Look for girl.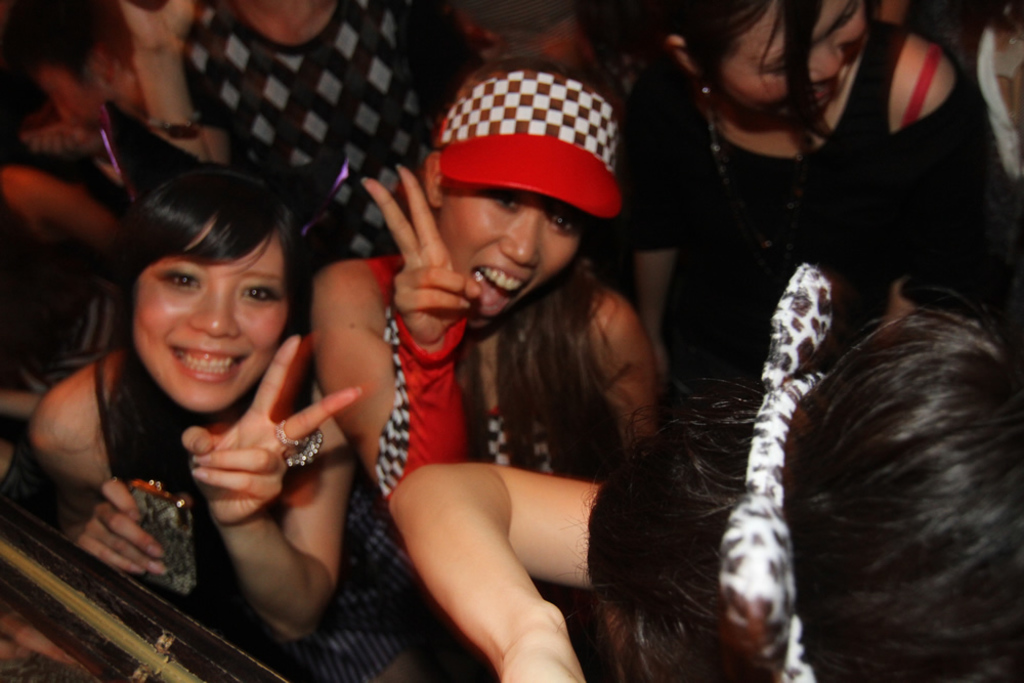
Found: {"x1": 312, "y1": 53, "x2": 662, "y2": 682}.
